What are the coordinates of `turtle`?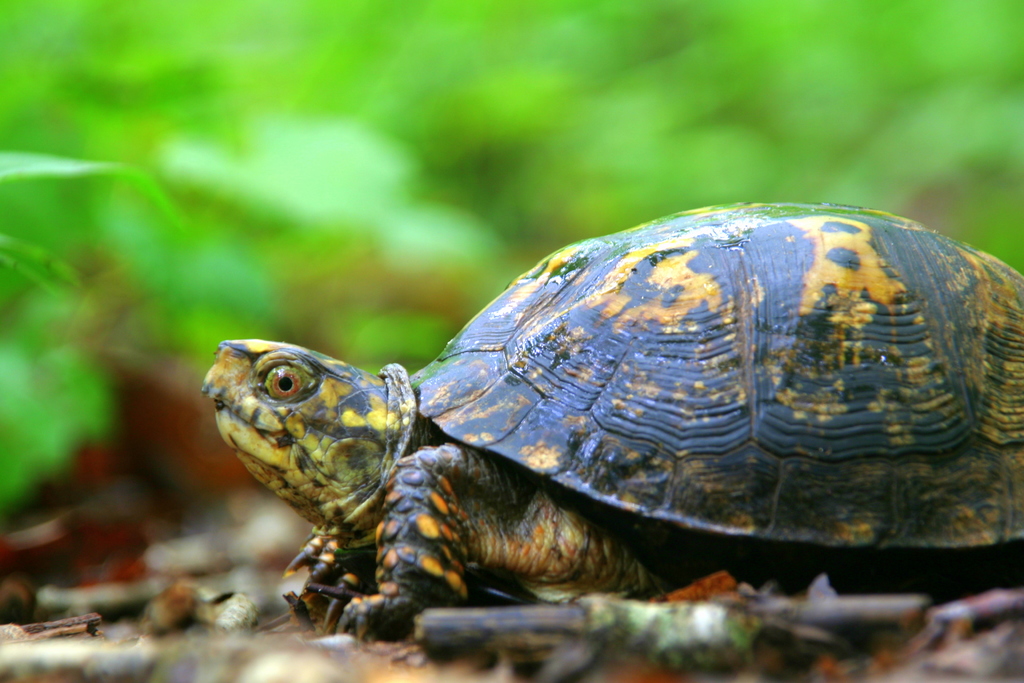
region(200, 199, 1023, 645).
